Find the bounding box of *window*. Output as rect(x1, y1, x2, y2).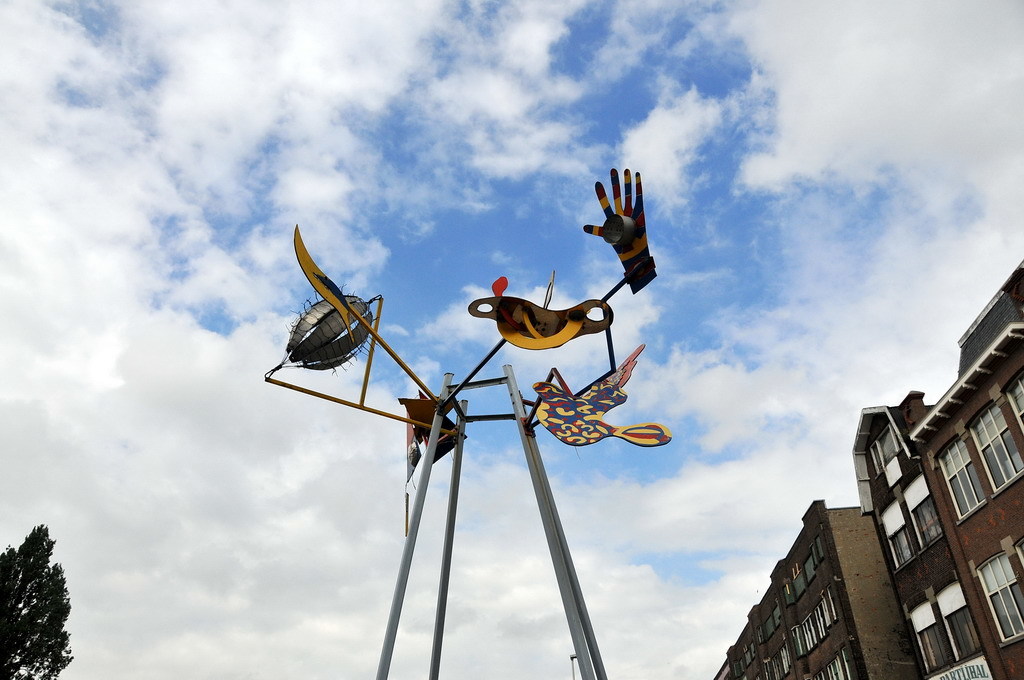
rect(876, 376, 1023, 577).
